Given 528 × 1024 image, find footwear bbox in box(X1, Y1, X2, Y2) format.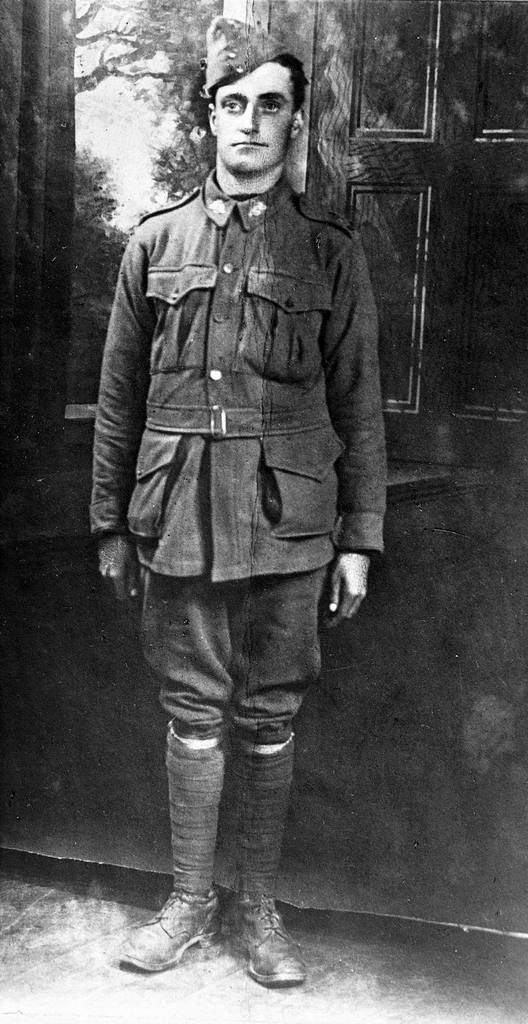
box(229, 893, 298, 993).
